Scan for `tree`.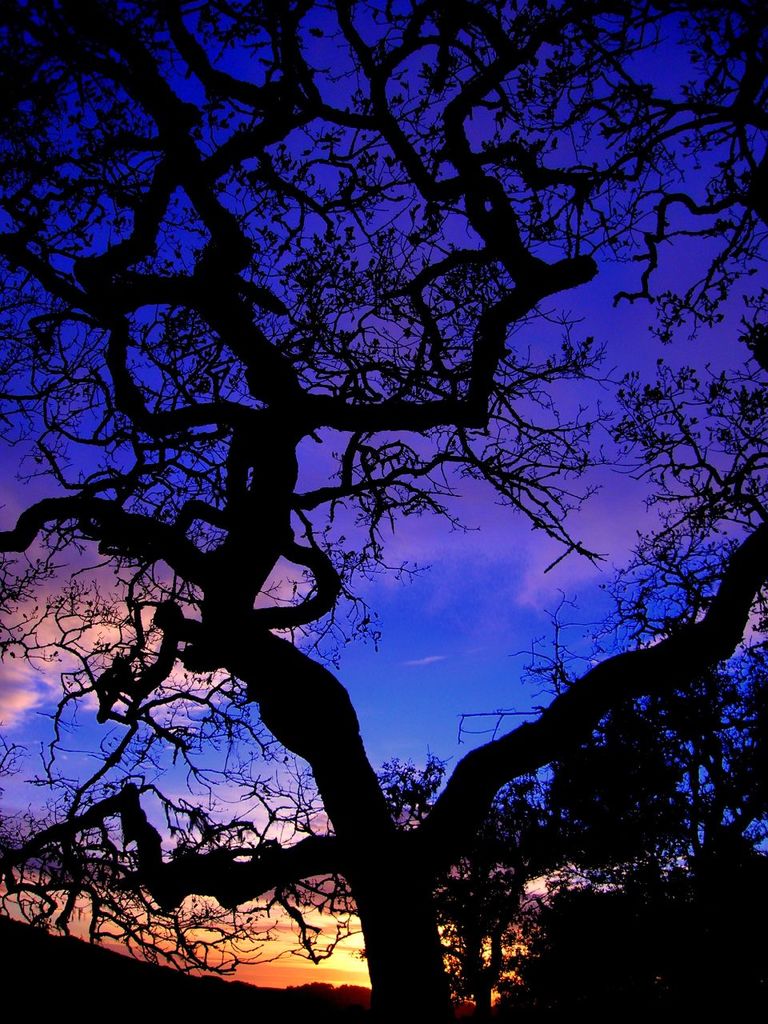
Scan result: locate(12, 15, 742, 1023).
